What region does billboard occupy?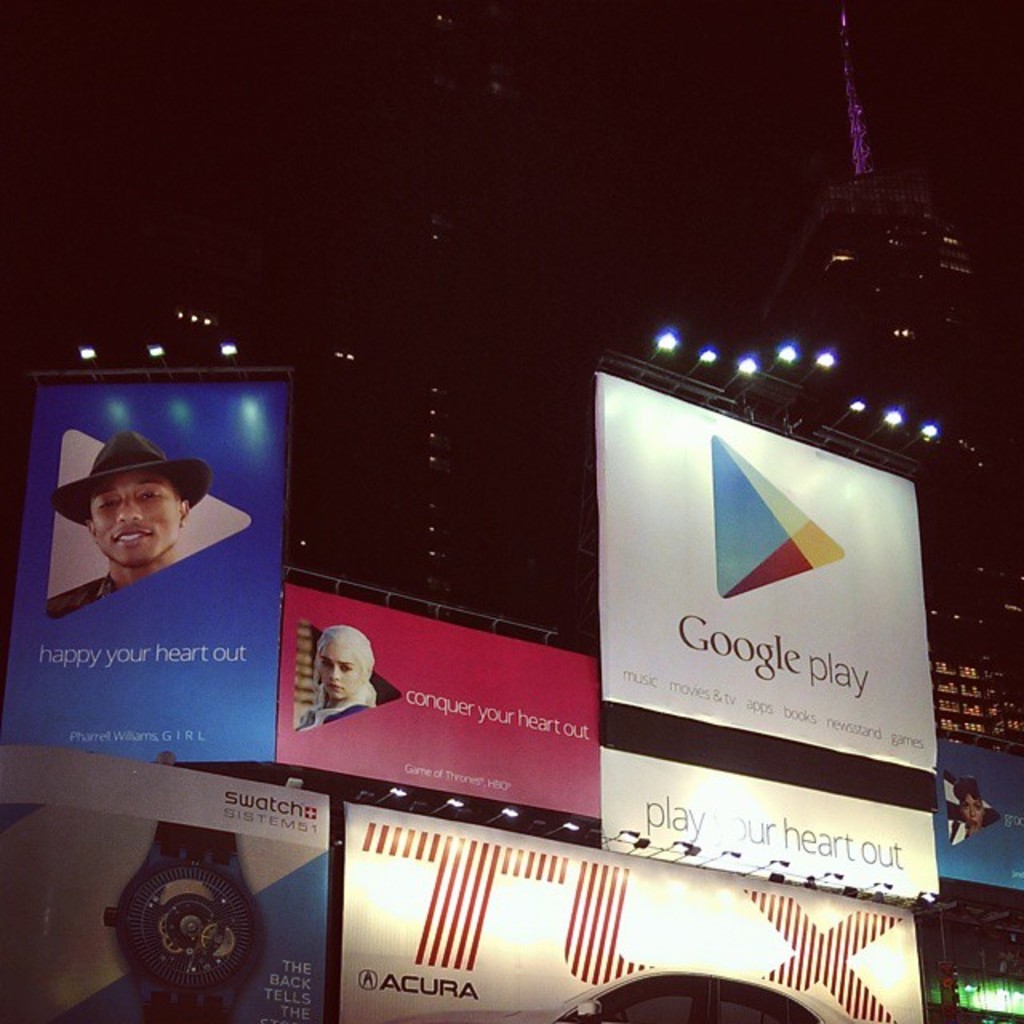
<bbox>590, 376, 923, 766</bbox>.
